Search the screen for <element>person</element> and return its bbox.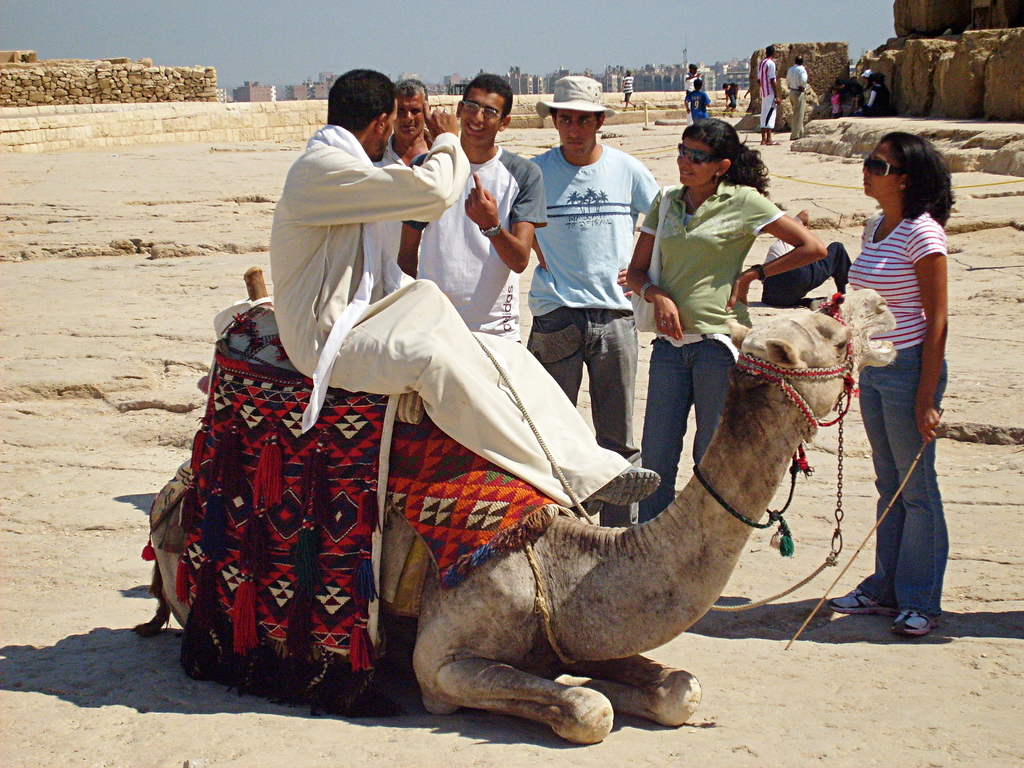
Found: (x1=824, y1=125, x2=962, y2=646).
